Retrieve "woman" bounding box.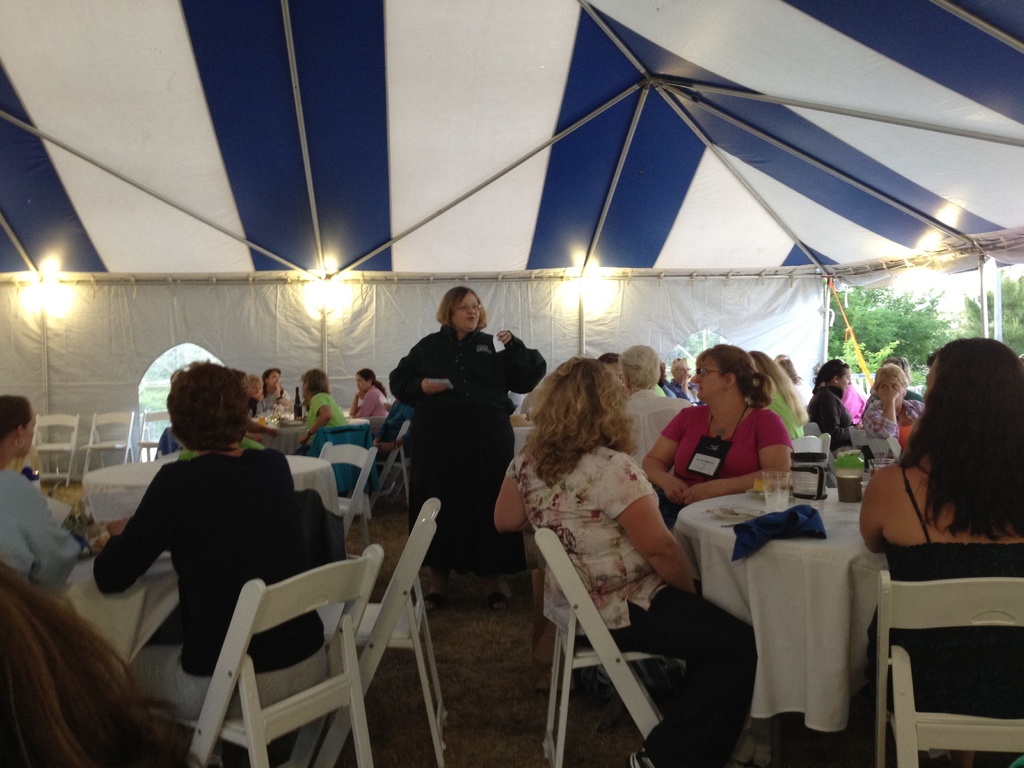
Bounding box: [left=640, top=342, right=797, bottom=534].
